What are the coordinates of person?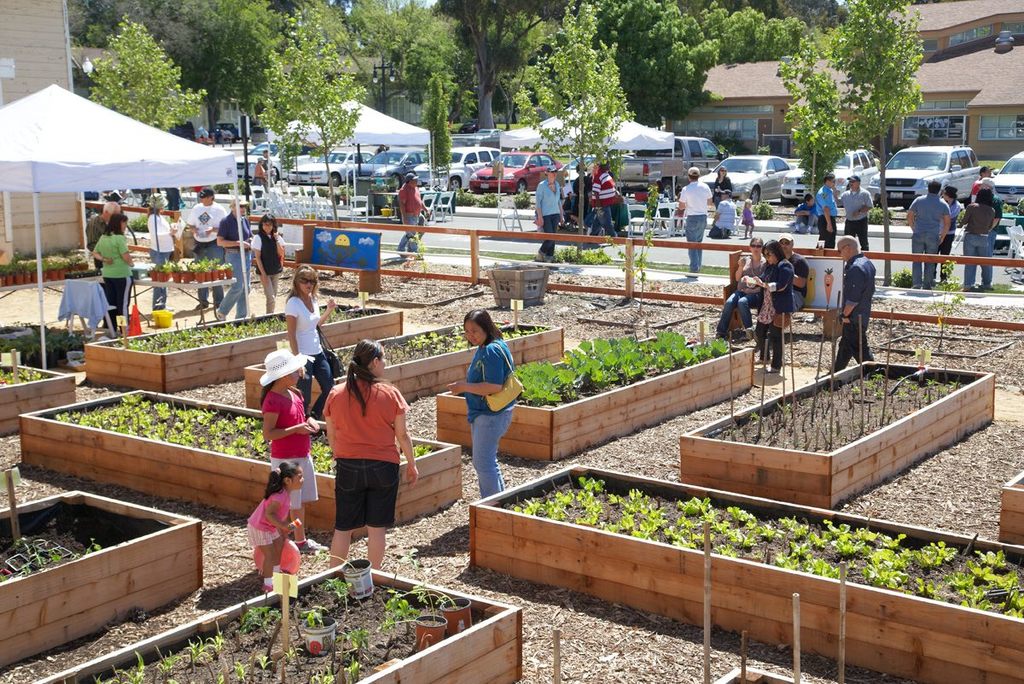
crop(817, 237, 879, 372).
